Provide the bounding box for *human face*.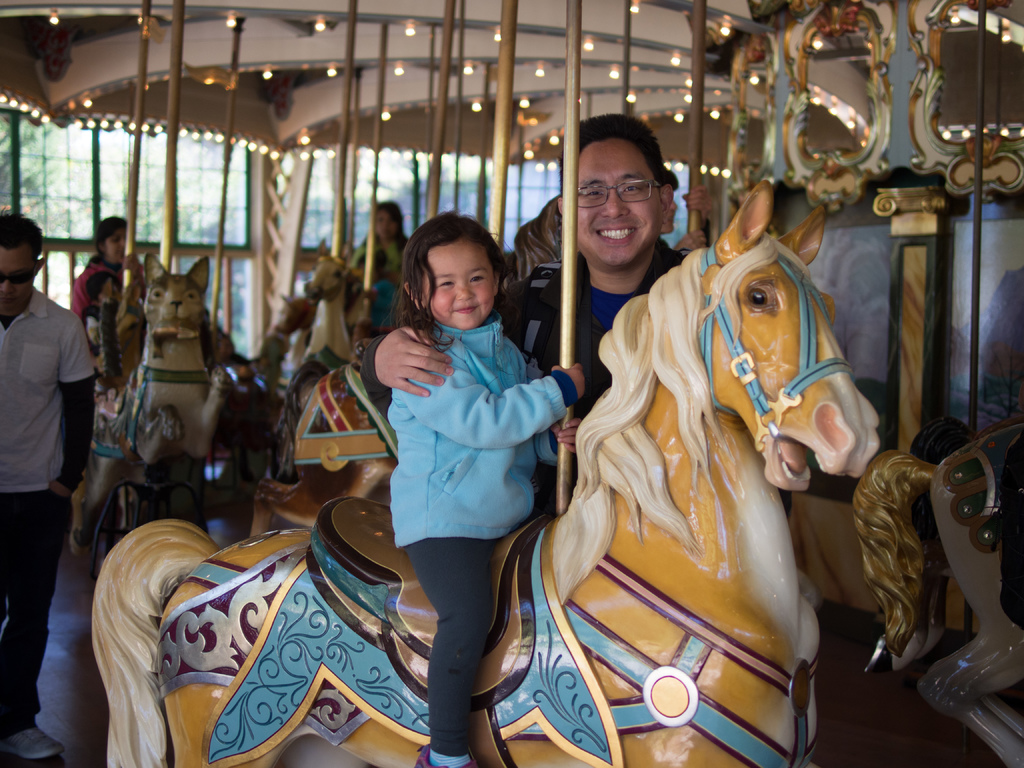
<region>103, 230, 128, 262</region>.
